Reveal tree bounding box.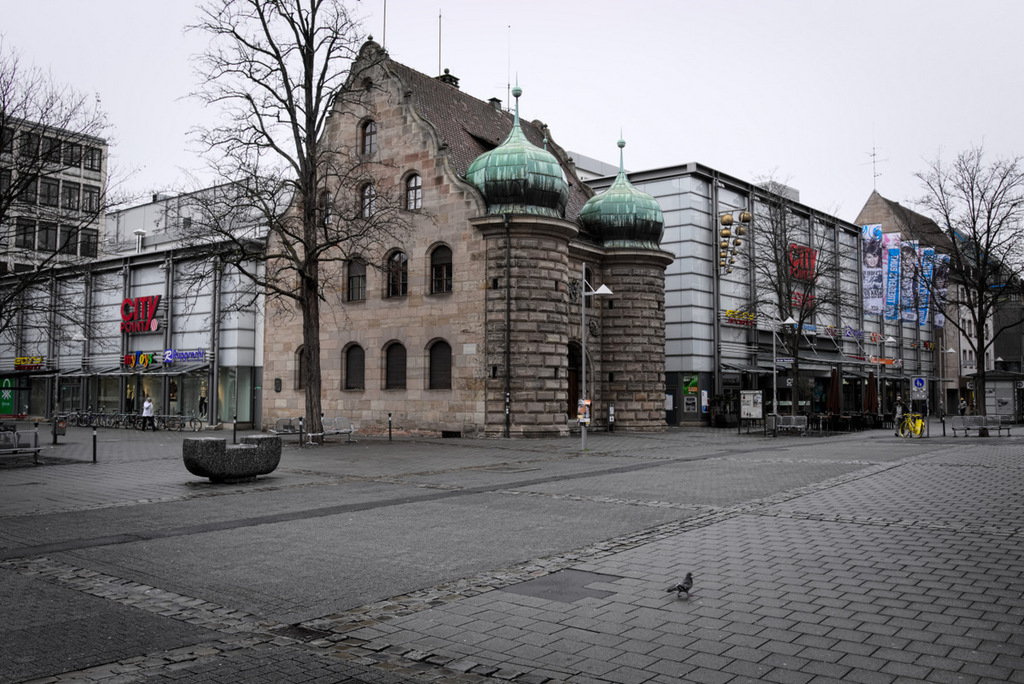
Revealed: x1=918, y1=111, x2=1014, y2=414.
